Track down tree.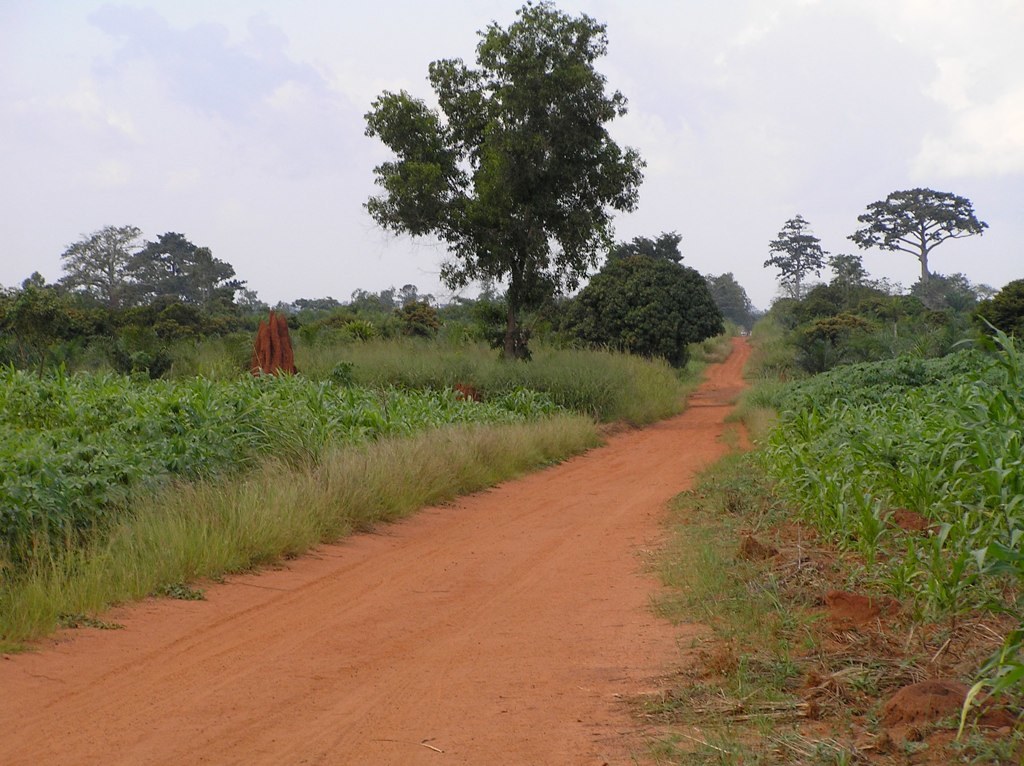
Tracked to bbox=[825, 257, 874, 289].
